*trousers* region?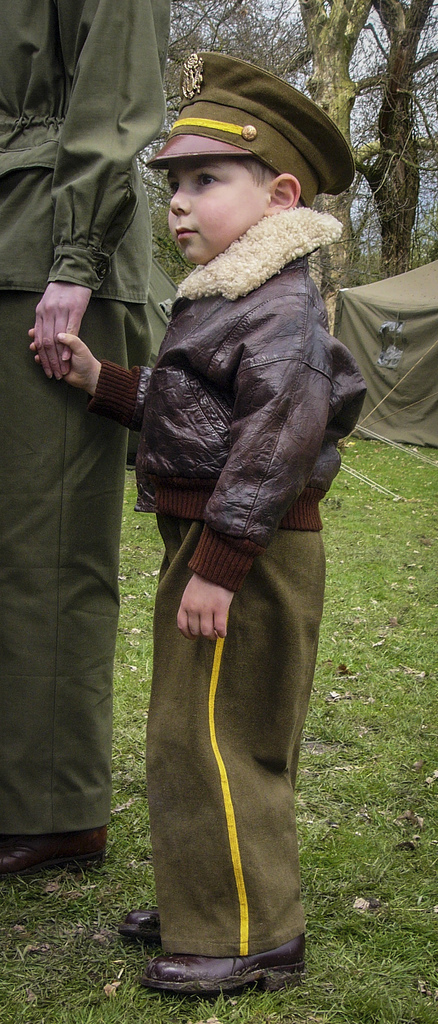
select_region(149, 502, 325, 981)
